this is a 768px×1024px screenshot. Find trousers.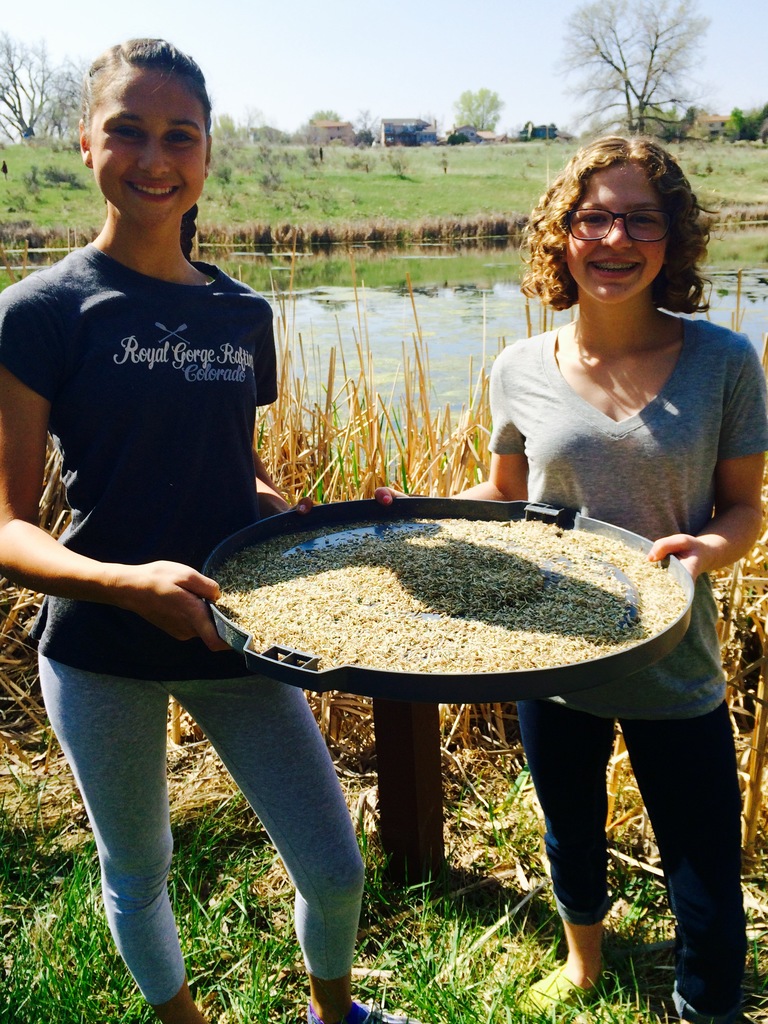
Bounding box: {"left": 11, "top": 614, "right": 388, "bottom": 970}.
